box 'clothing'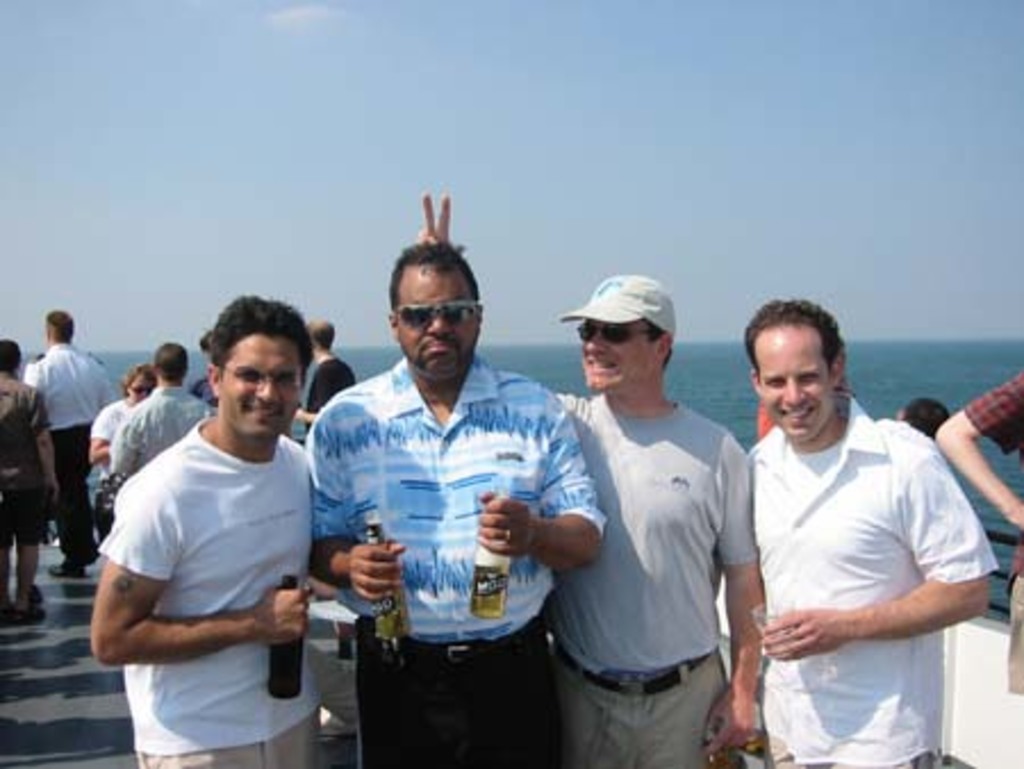
crop(972, 382, 1022, 694)
